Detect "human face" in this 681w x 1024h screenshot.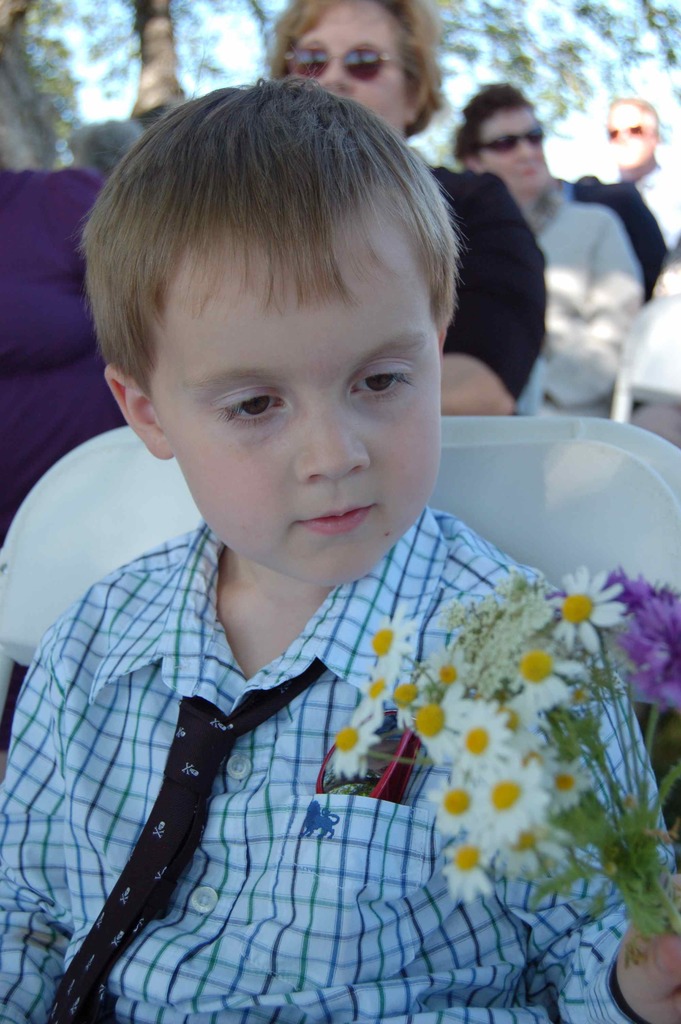
Detection: crop(480, 109, 548, 199).
